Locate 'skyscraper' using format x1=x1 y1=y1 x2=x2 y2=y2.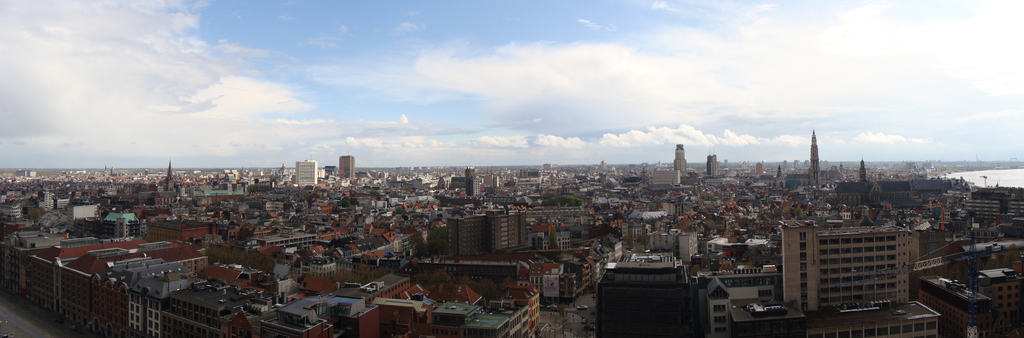
x1=671 y1=139 x2=691 y2=180.
